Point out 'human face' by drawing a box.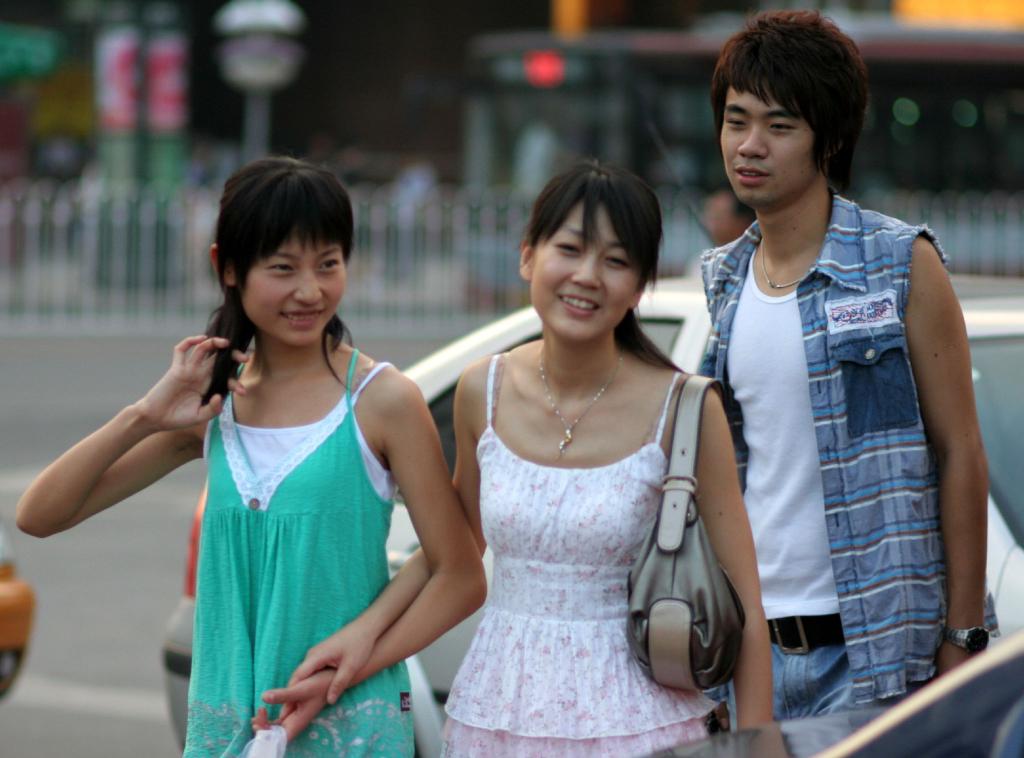
left=721, top=87, right=824, bottom=204.
